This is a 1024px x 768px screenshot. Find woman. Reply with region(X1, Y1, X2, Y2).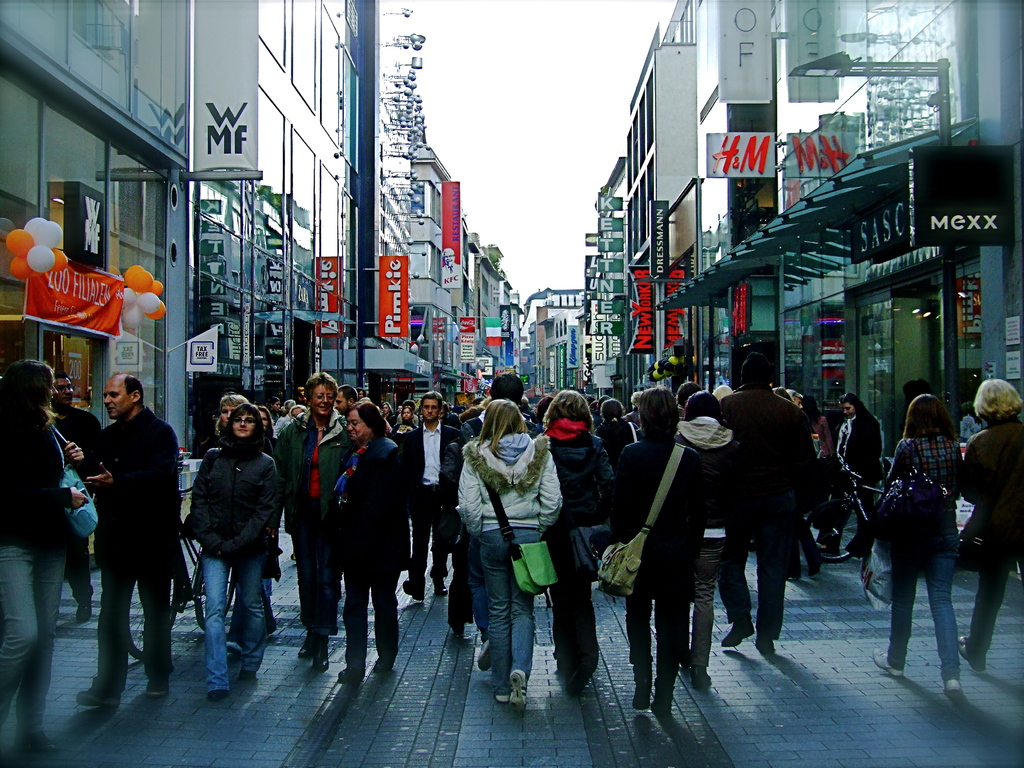
region(677, 389, 741, 688).
